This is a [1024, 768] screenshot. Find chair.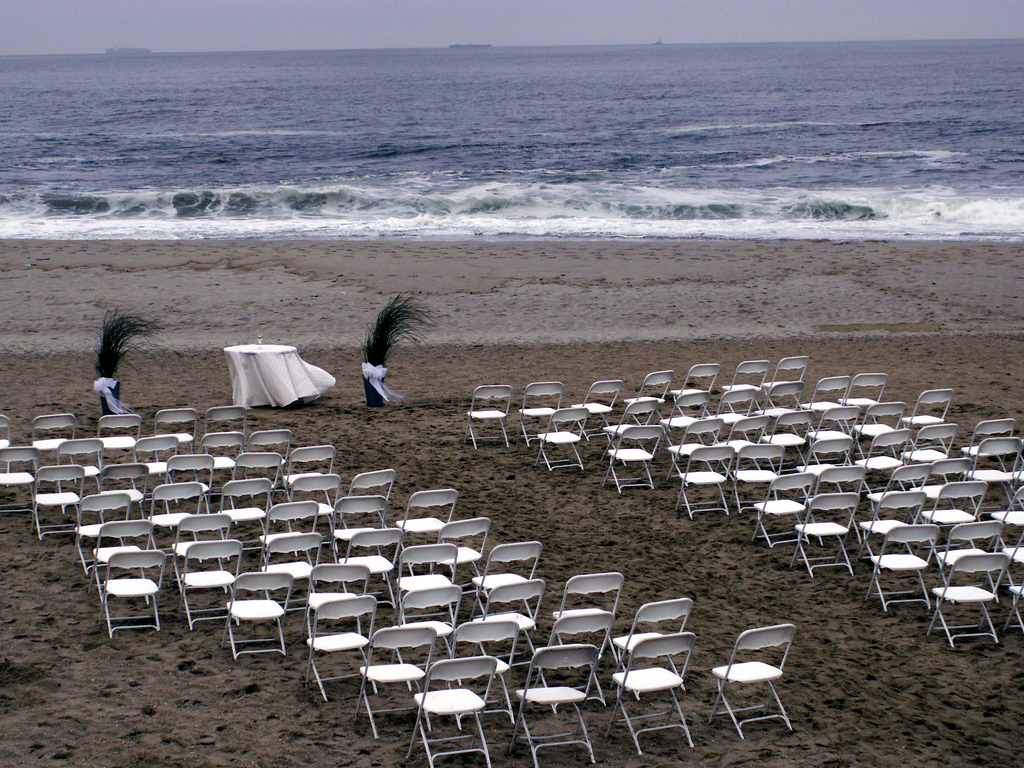
Bounding box: {"x1": 30, "y1": 459, "x2": 86, "y2": 540}.
